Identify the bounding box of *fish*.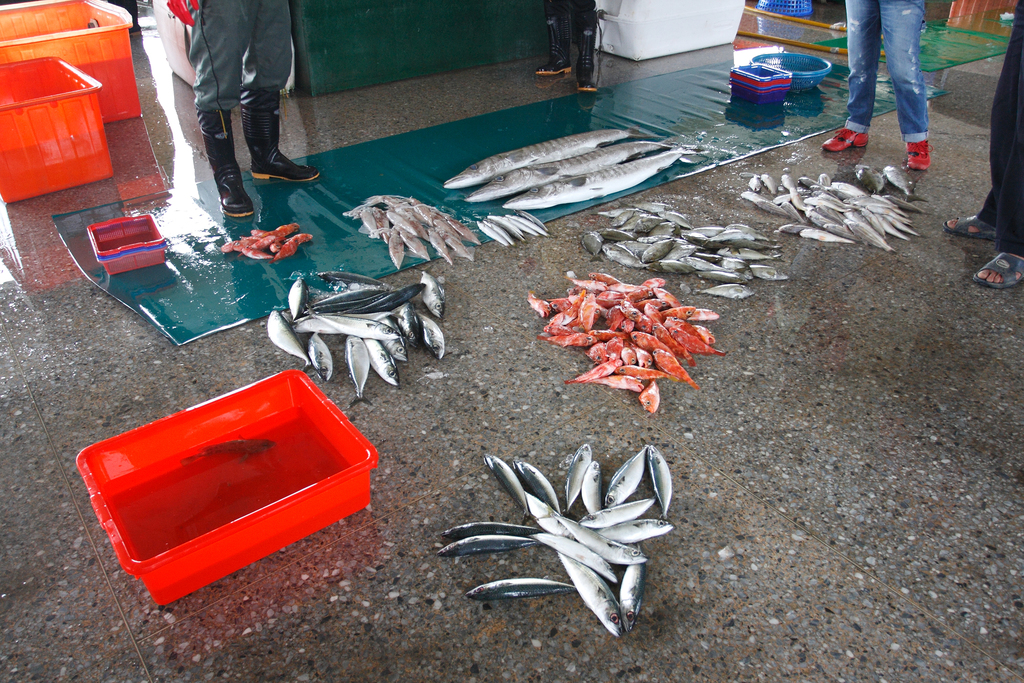
locate(638, 380, 660, 415).
